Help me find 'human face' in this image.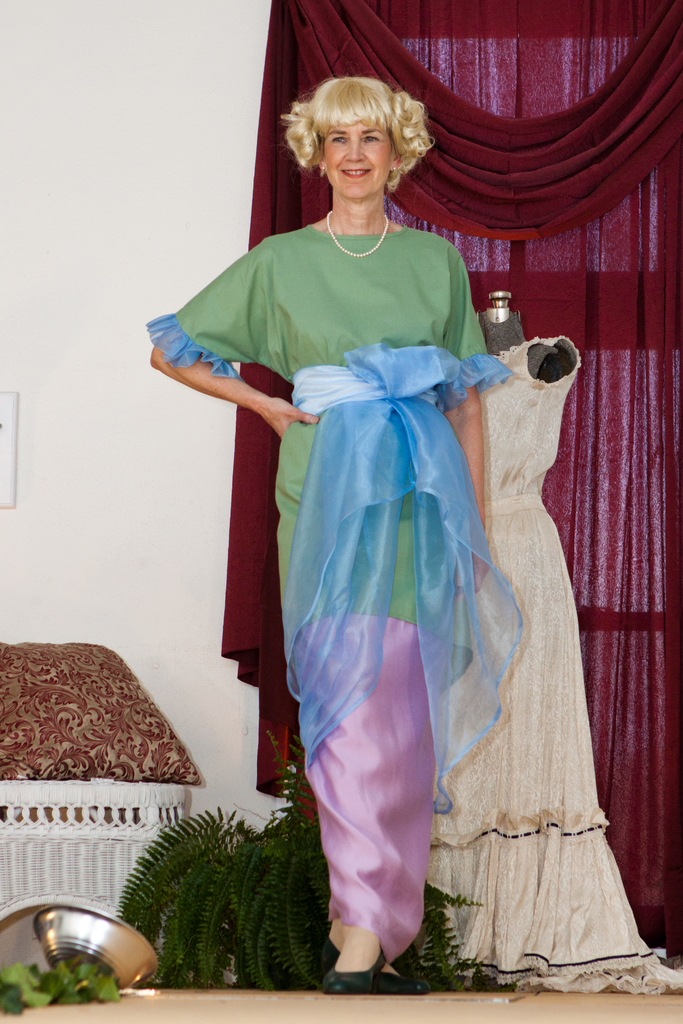
Found it: region(325, 120, 399, 205).
